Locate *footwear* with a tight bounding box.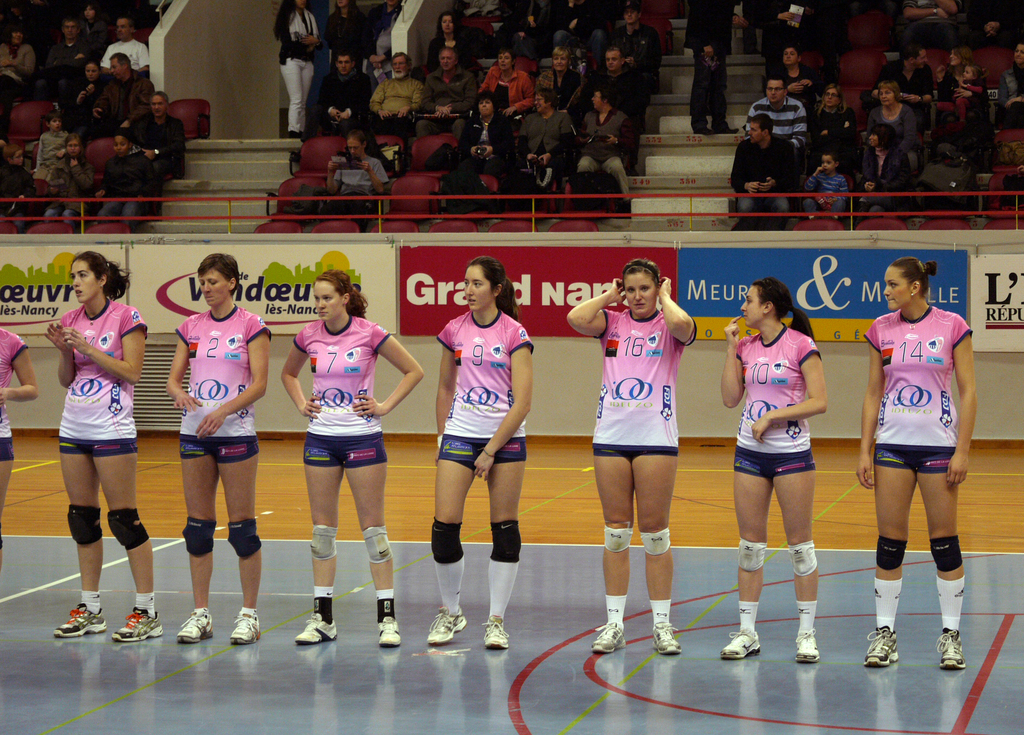
Rect(592, 621, 628, 658).
